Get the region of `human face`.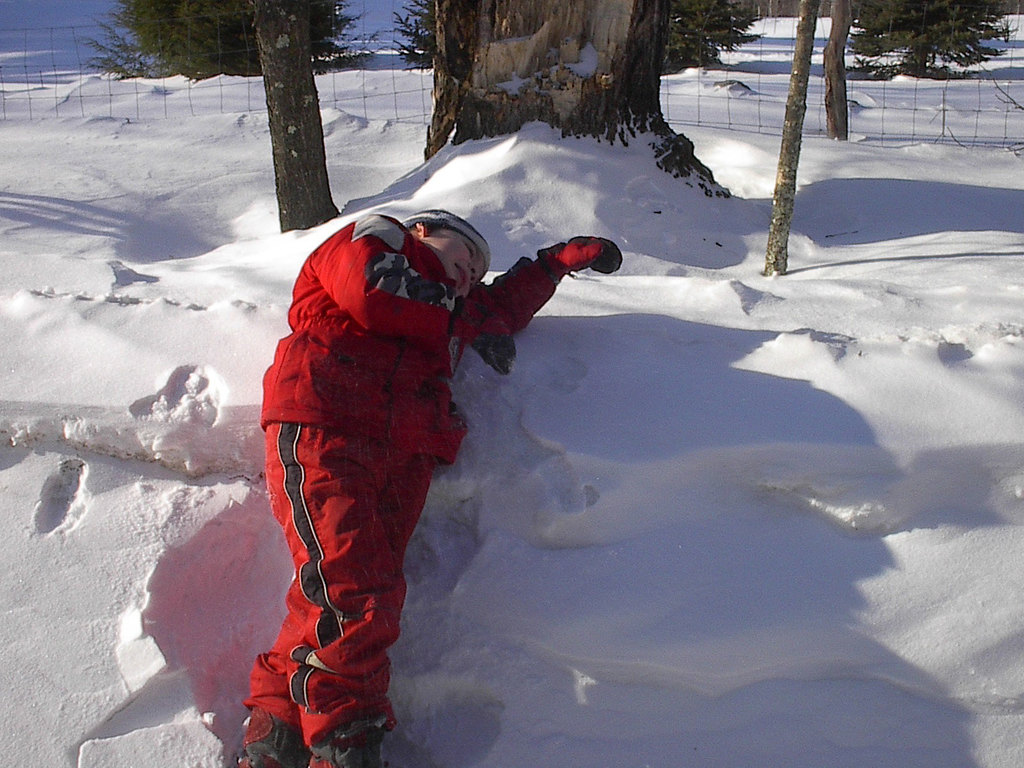
rect(429, 234, 484, 302).
